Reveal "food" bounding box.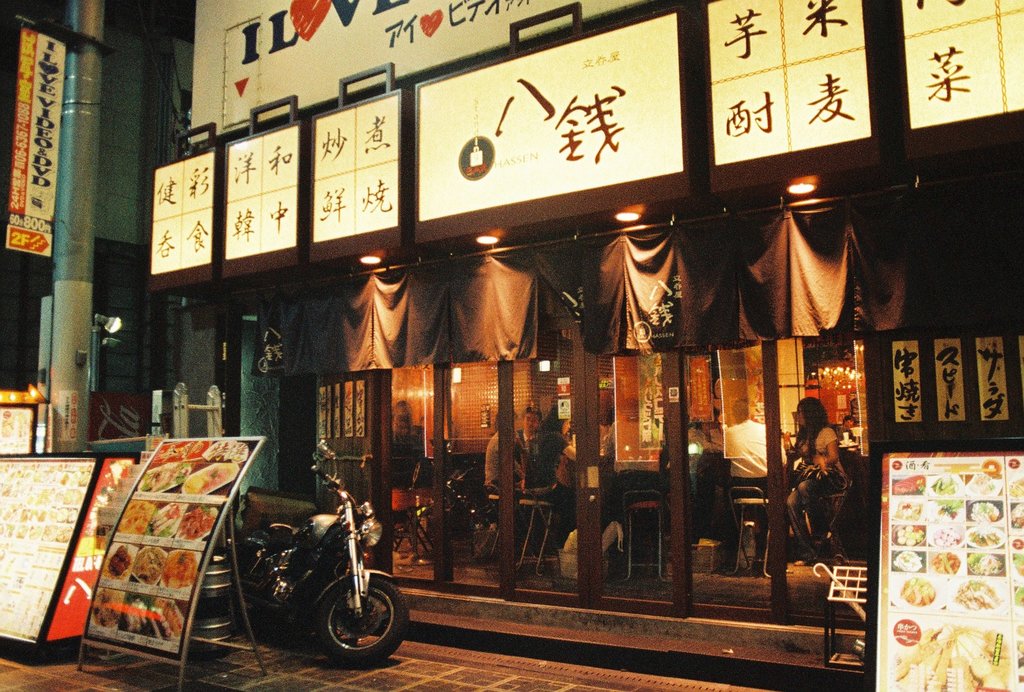
Revealed: 970, 554, 998, 573.
